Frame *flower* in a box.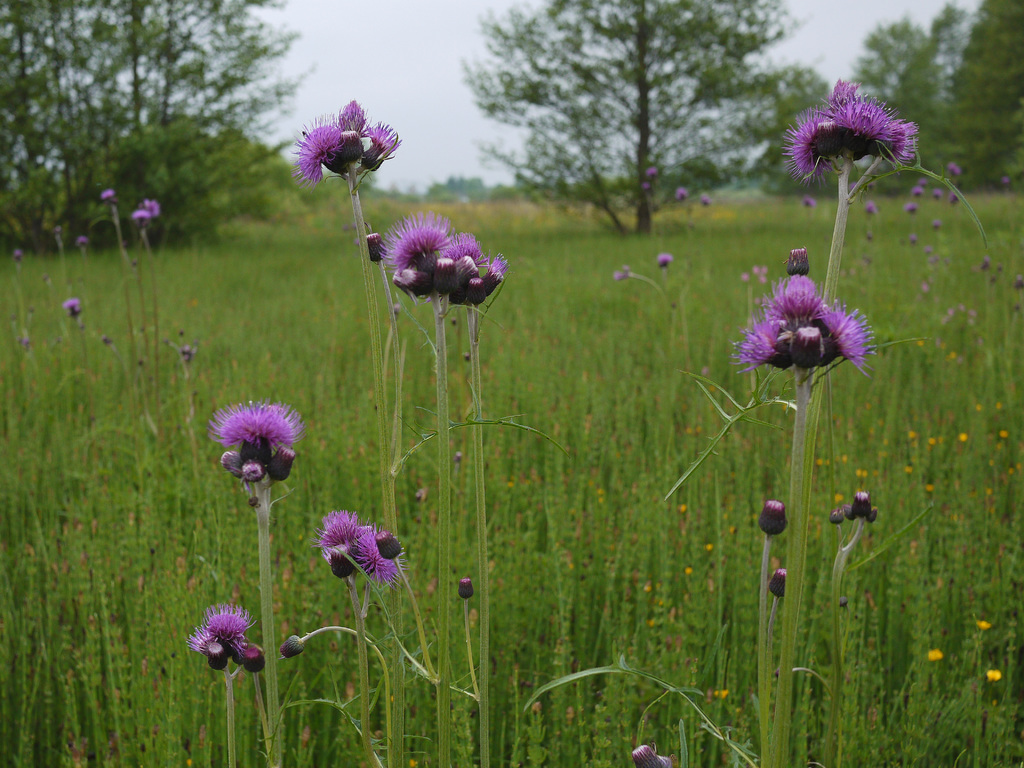
BBox(65, 298, 95, 322).
